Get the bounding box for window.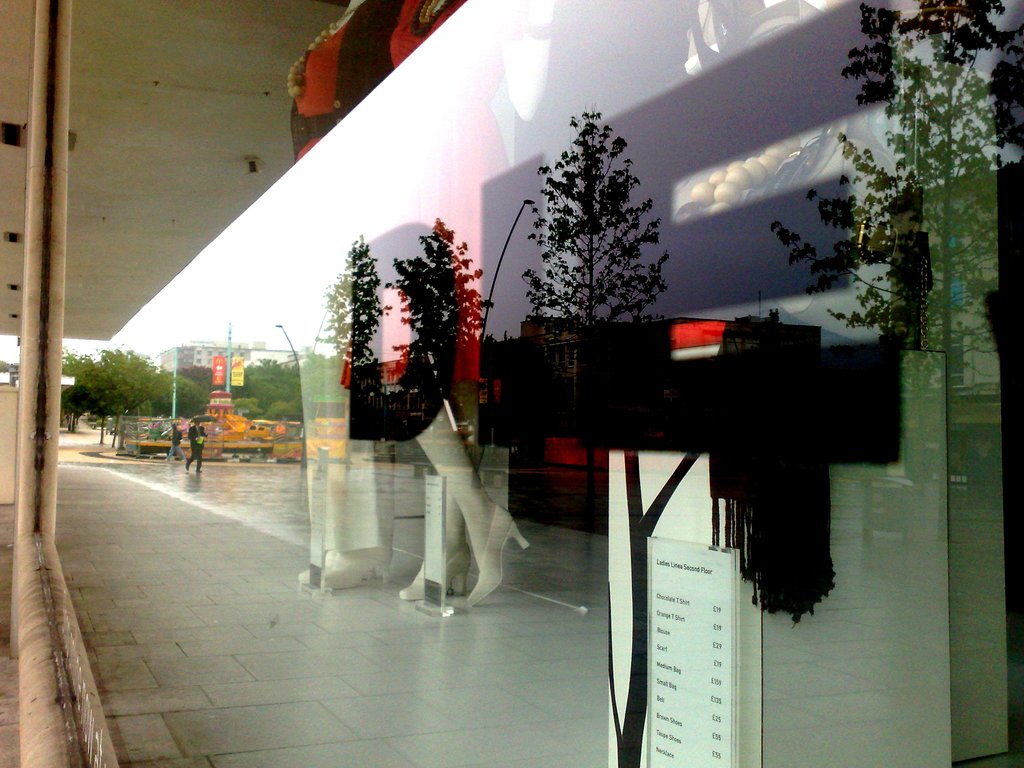
(196, 346, 202, 355).
